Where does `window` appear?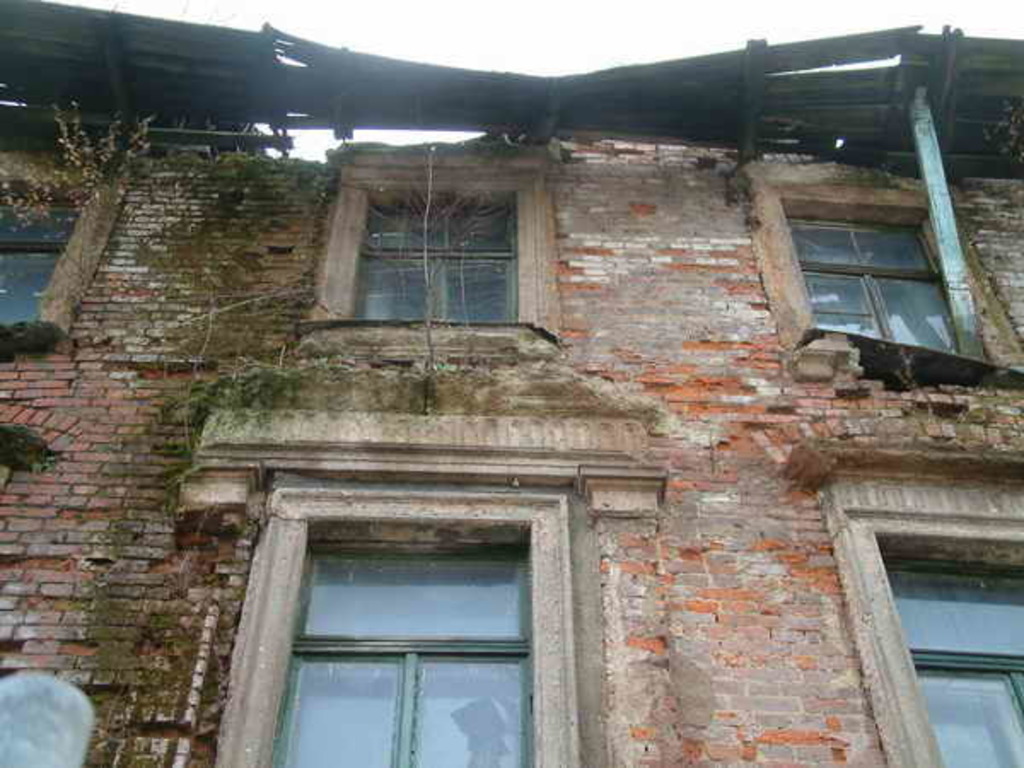
Appears at box=[785, 212, 966, 353].
